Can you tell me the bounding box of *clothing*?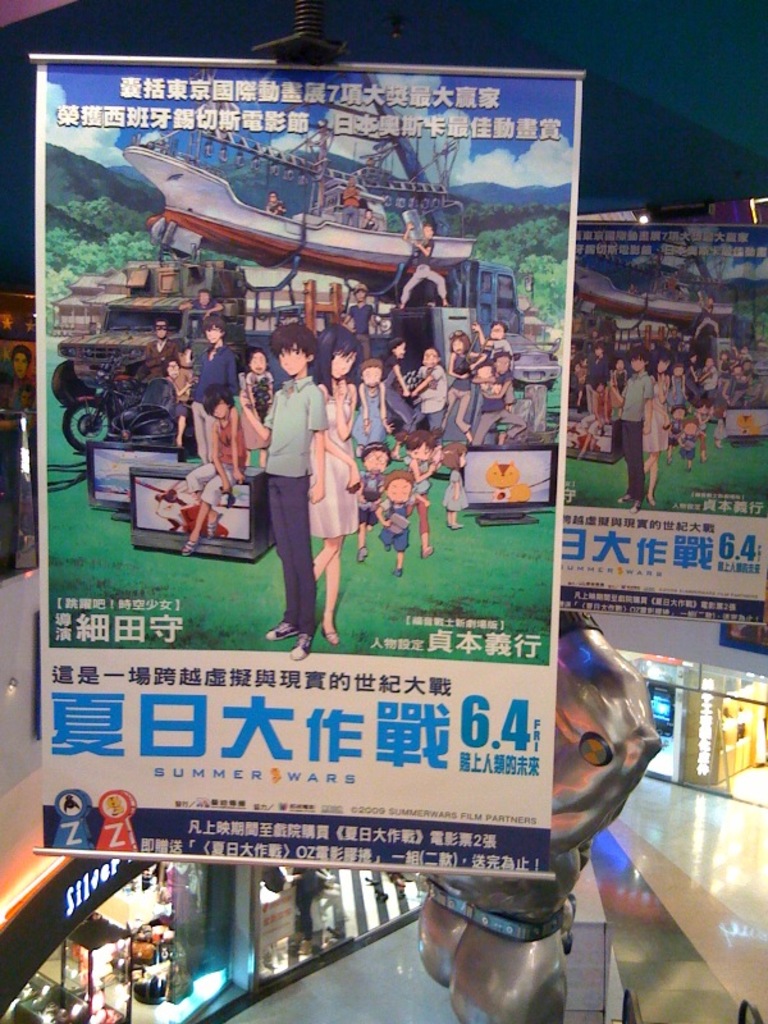
bbox=[416, 361, 444, 433].
